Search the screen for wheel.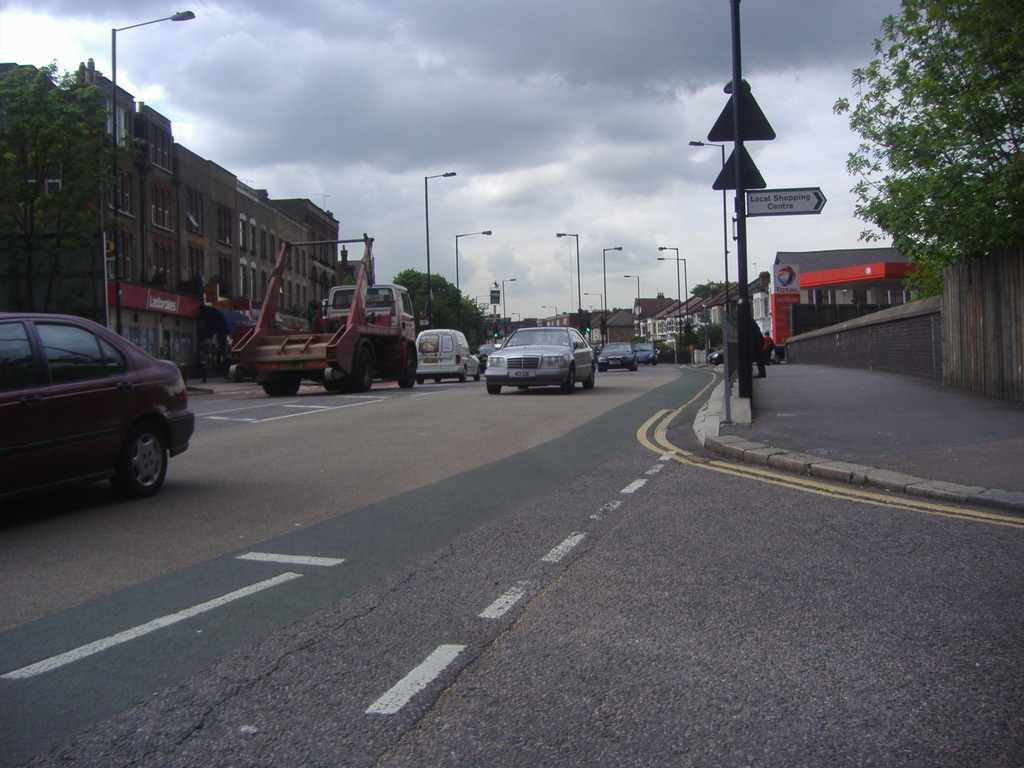
Found at 264 371 296 396.
